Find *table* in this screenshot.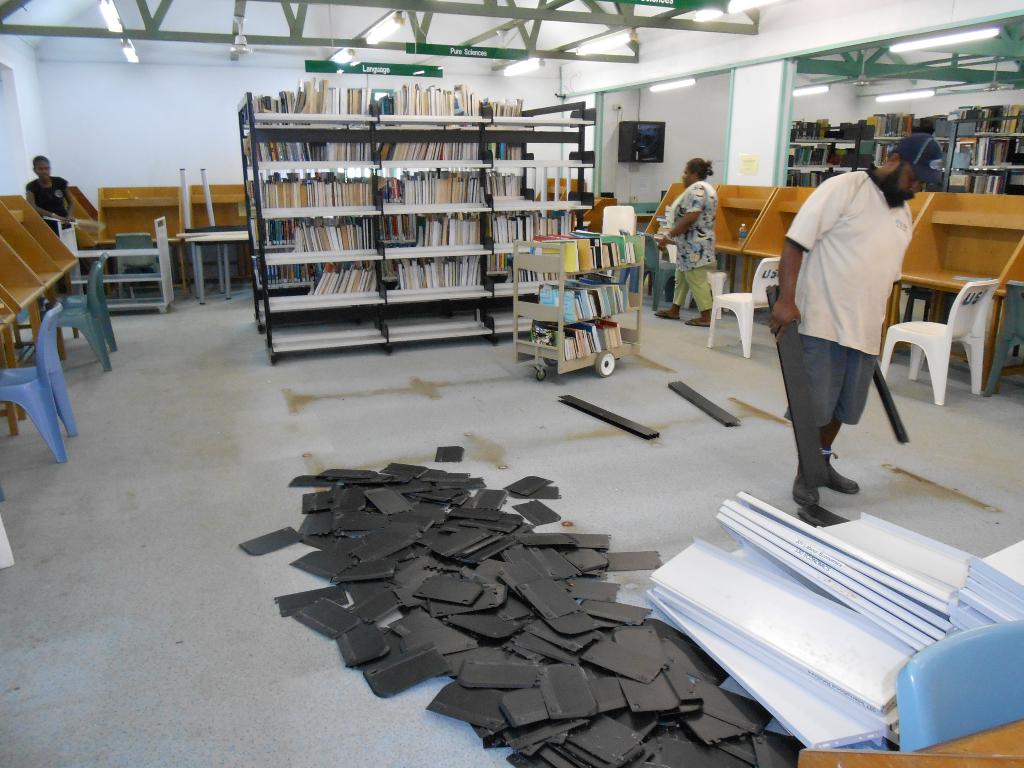
The bounding box for *table* is {"left": 175, "top": 230, "right": 248, "bottom": 297}.
